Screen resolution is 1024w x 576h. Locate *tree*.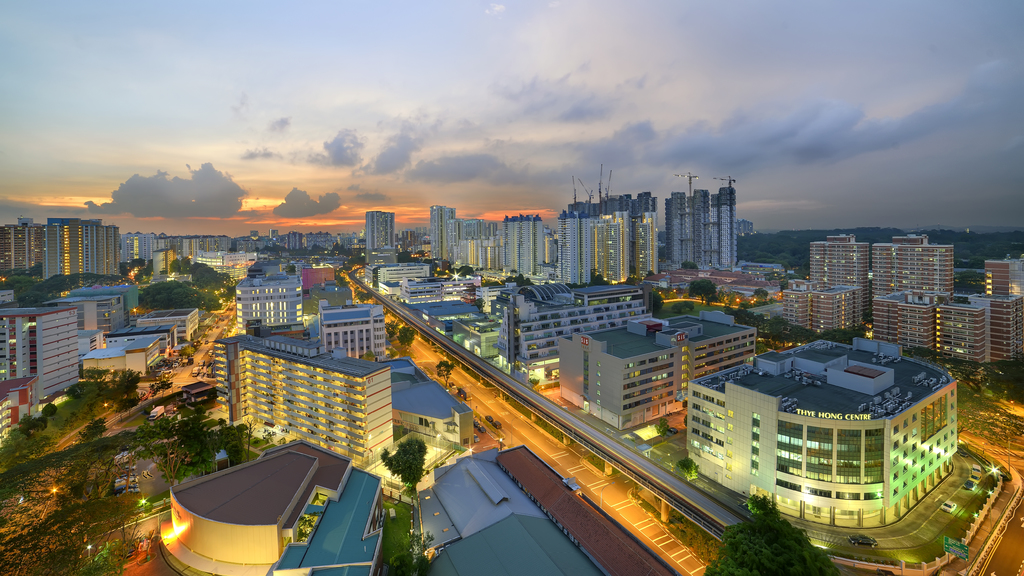
bbox=(433, 359, 459, 390).
